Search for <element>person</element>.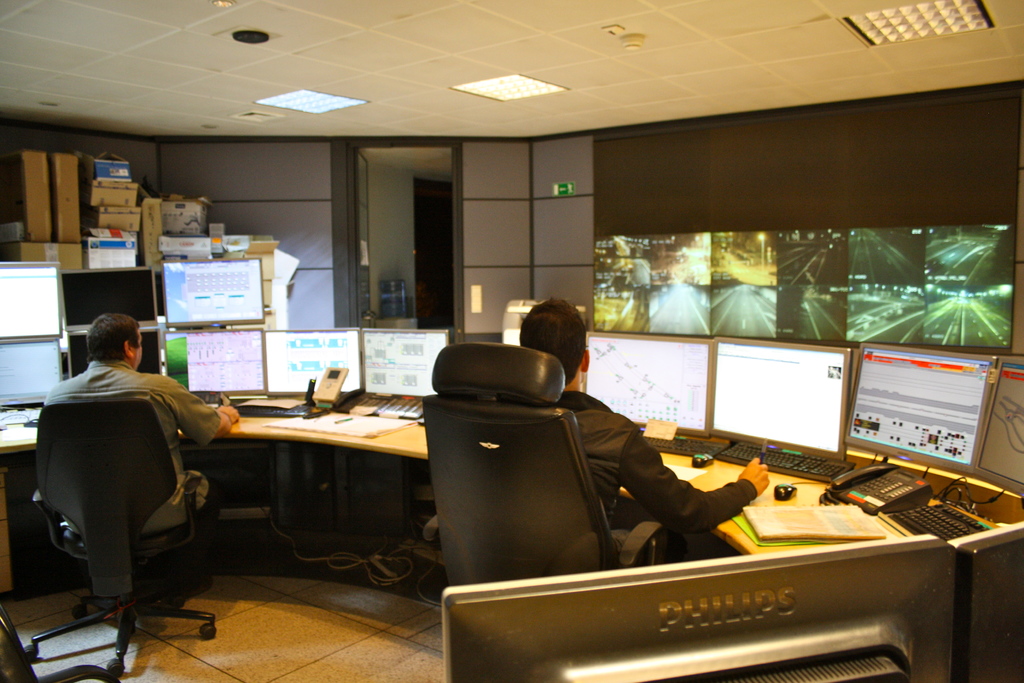
Found at box=[517, 297, 777, 570].
